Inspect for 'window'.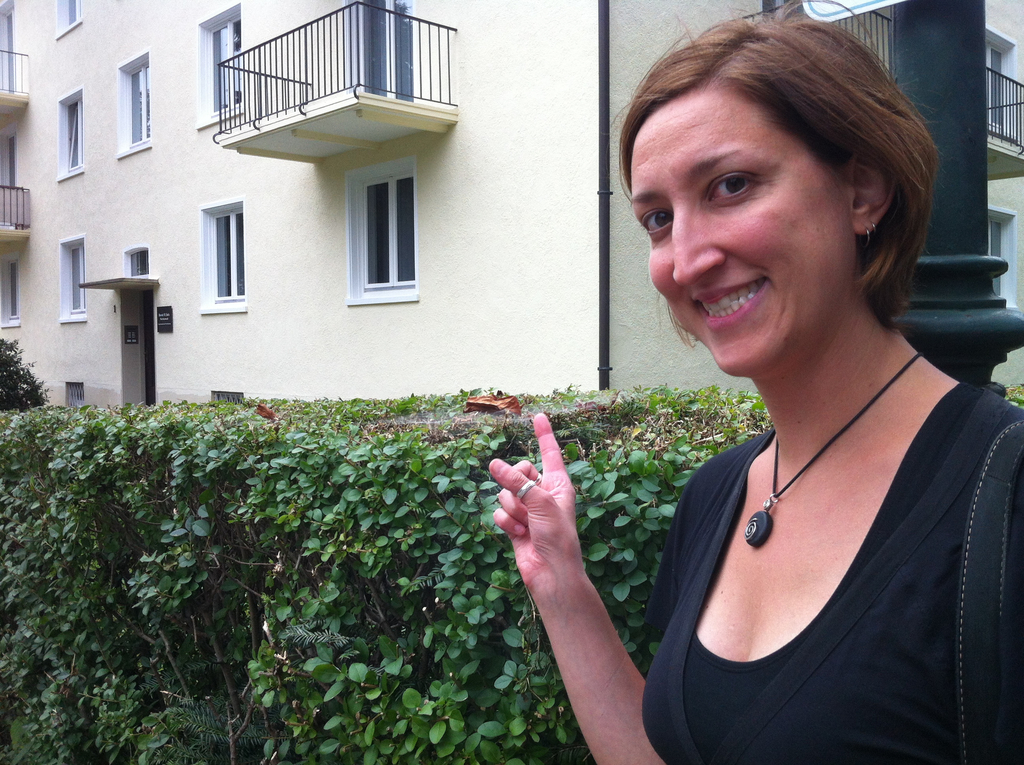
Inspection: <region>52, 0, 84, 42</region>.
